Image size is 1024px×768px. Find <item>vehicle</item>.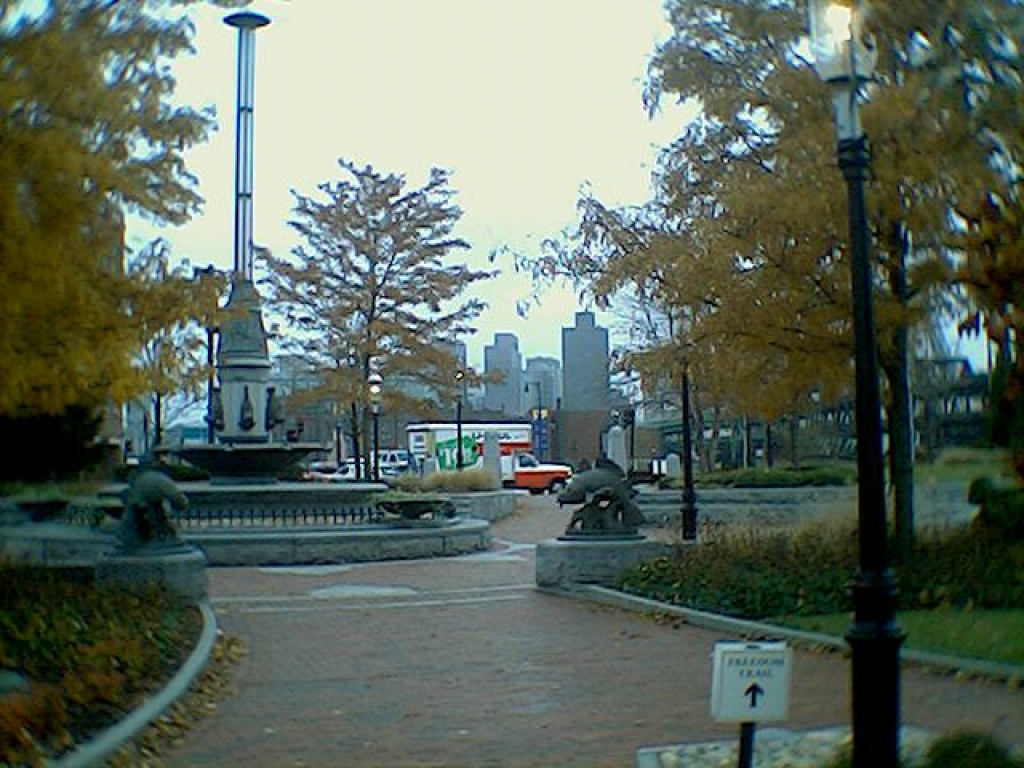
<bbox>372, 445, 411, 474</bbox>.
